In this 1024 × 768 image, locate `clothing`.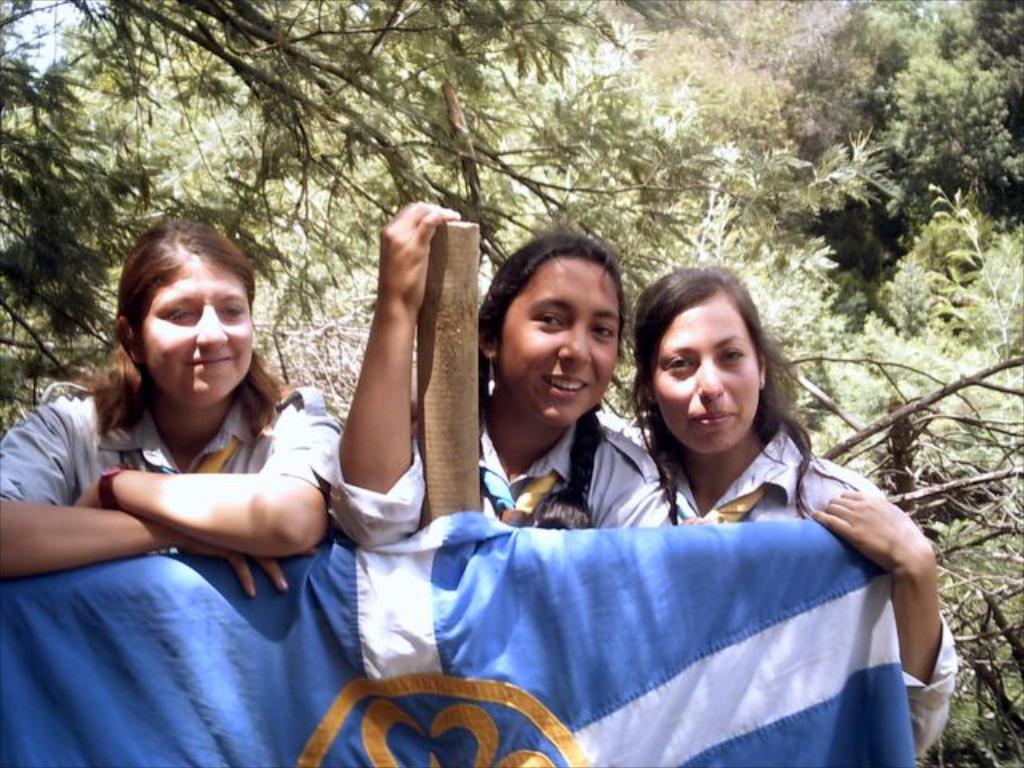
Bounding box: crop(664, 446, 966, 758).
